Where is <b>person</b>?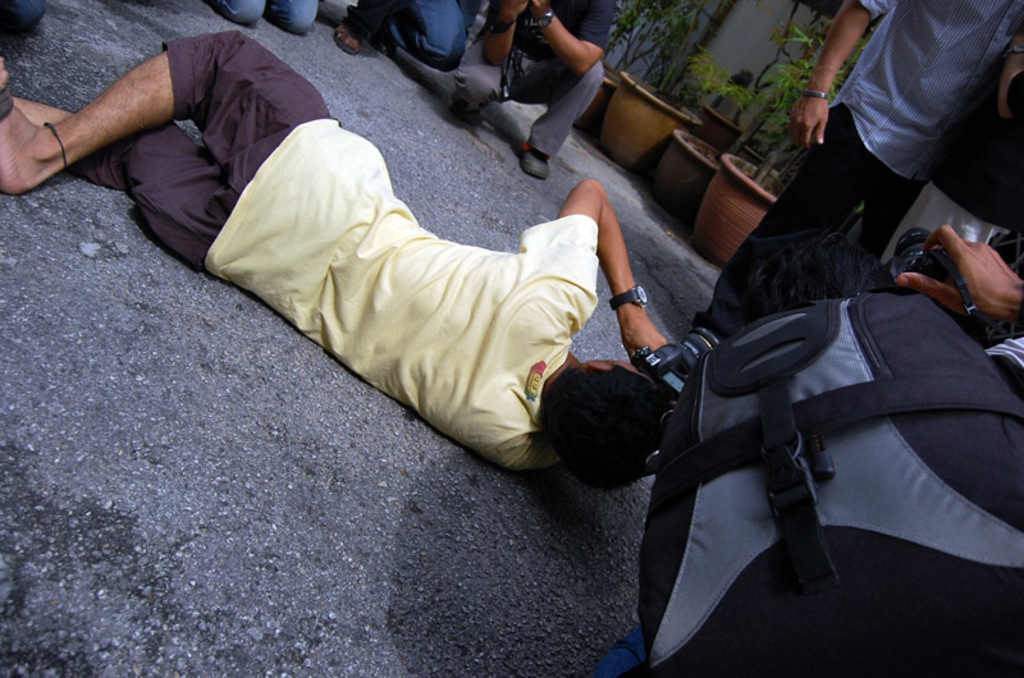
682,0,1023,361.
